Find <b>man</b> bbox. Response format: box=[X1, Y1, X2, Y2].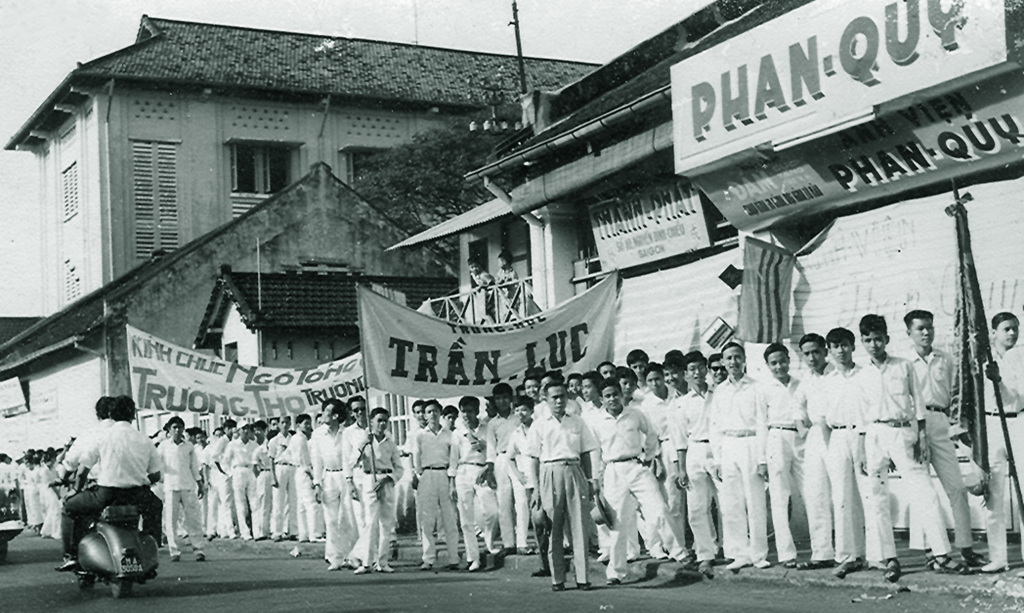
box=[151, 407, 219, 546].
